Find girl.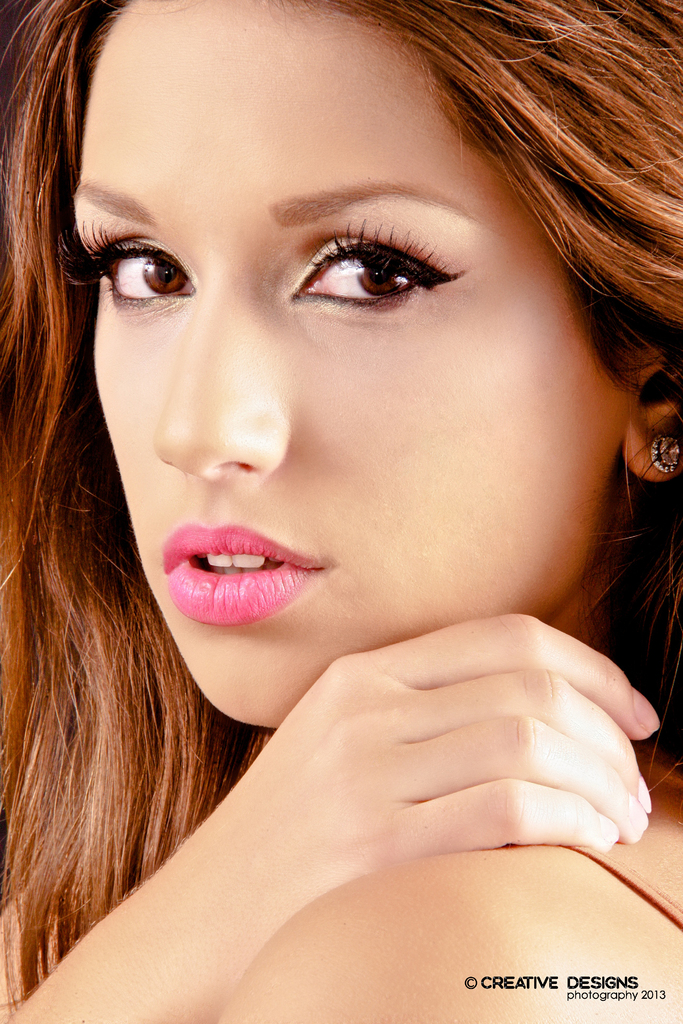
detection(0, 0, 682, 1023).
